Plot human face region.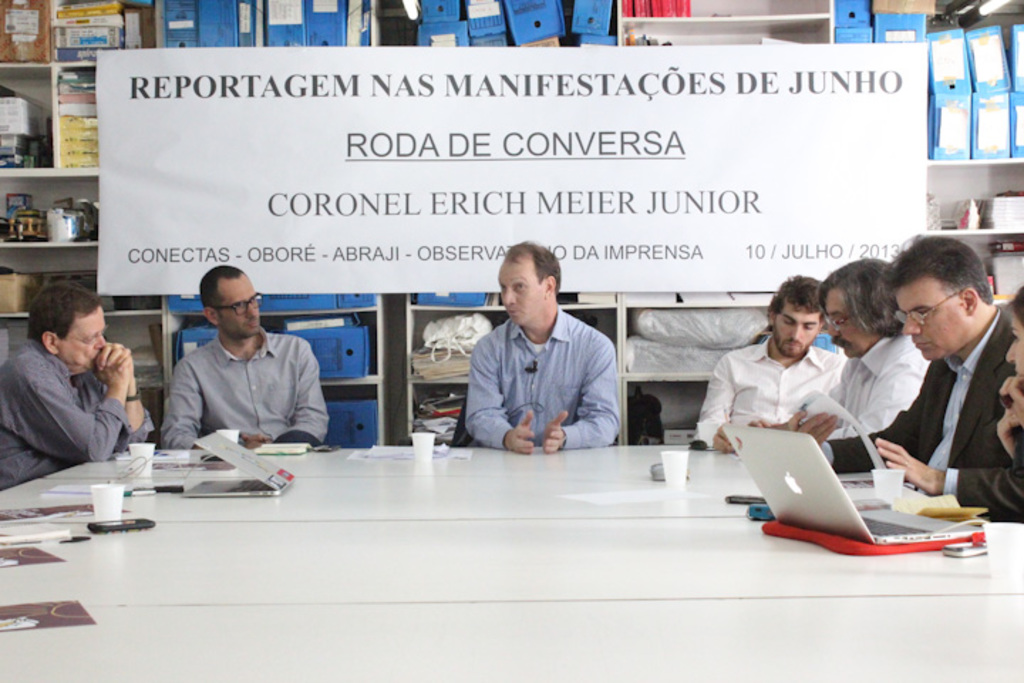
Plotted at Rect(58, 306, 111, 371).
